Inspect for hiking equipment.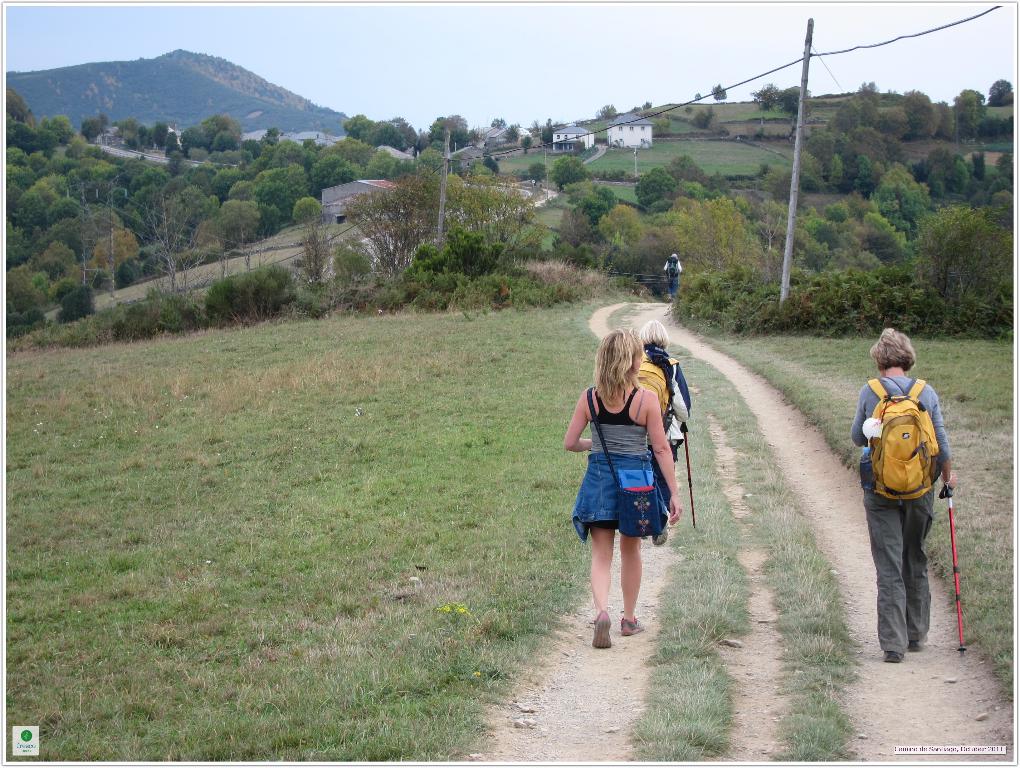
Inspection: x1=881 y1=648 x2=903 y2=661.
